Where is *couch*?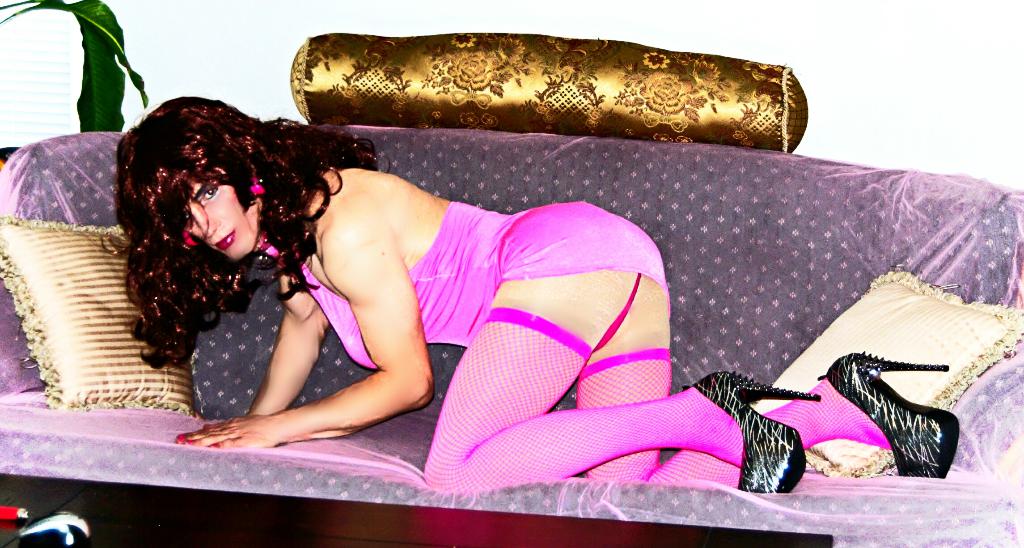
[left=42, top=84, right=1014, bottom=508].
